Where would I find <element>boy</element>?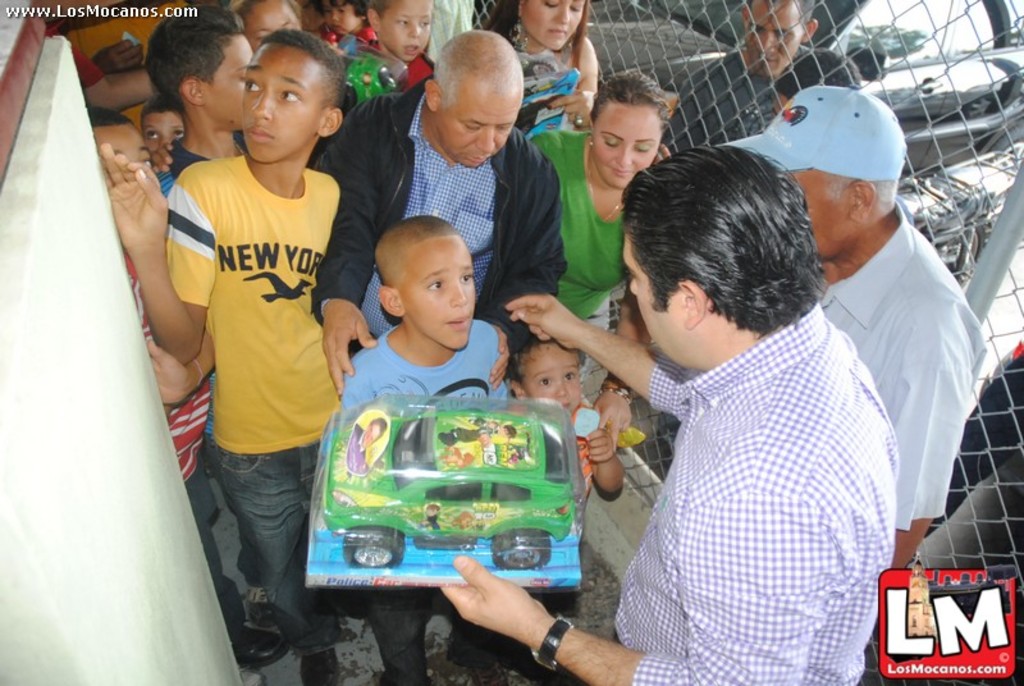
At box=[102, 26, 357, 685].
